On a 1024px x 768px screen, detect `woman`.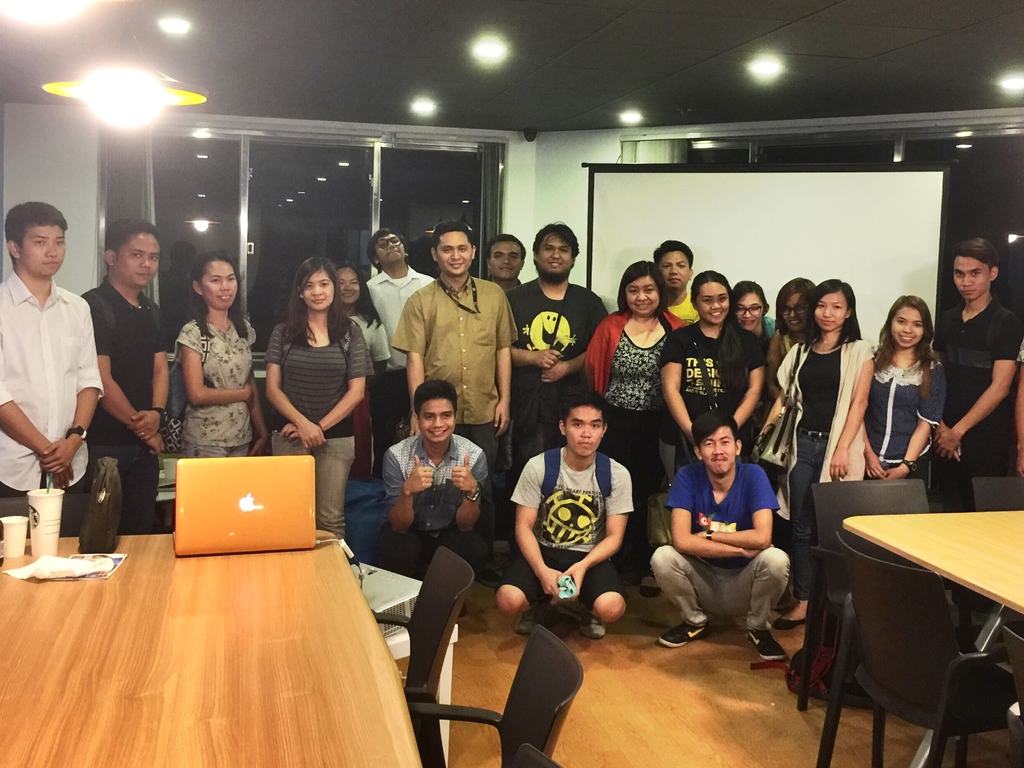
rect(166, 248, 267, 455).
